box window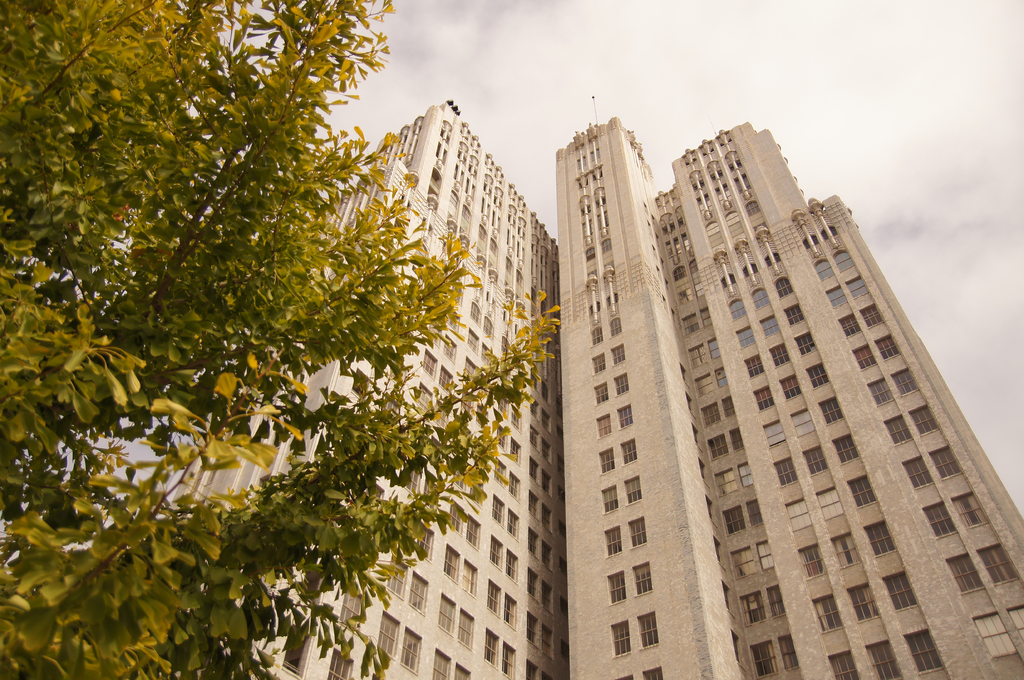
bbox=(635, 604, 662, 653)
